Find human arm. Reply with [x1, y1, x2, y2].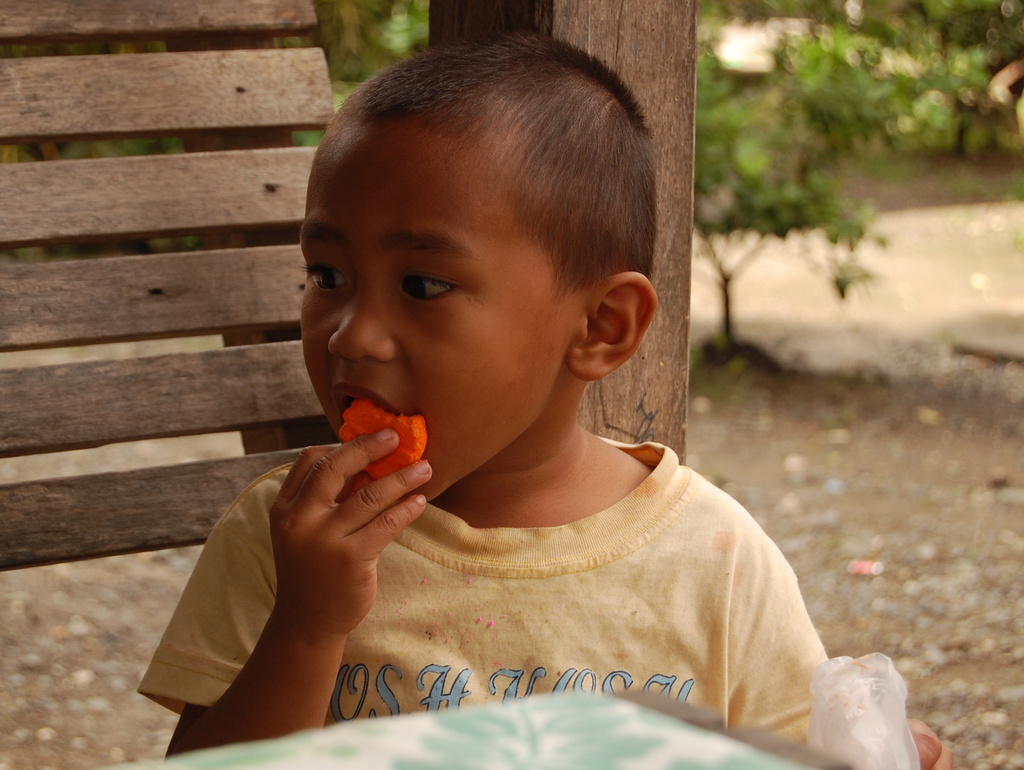
[721, 561, 954, 769].
